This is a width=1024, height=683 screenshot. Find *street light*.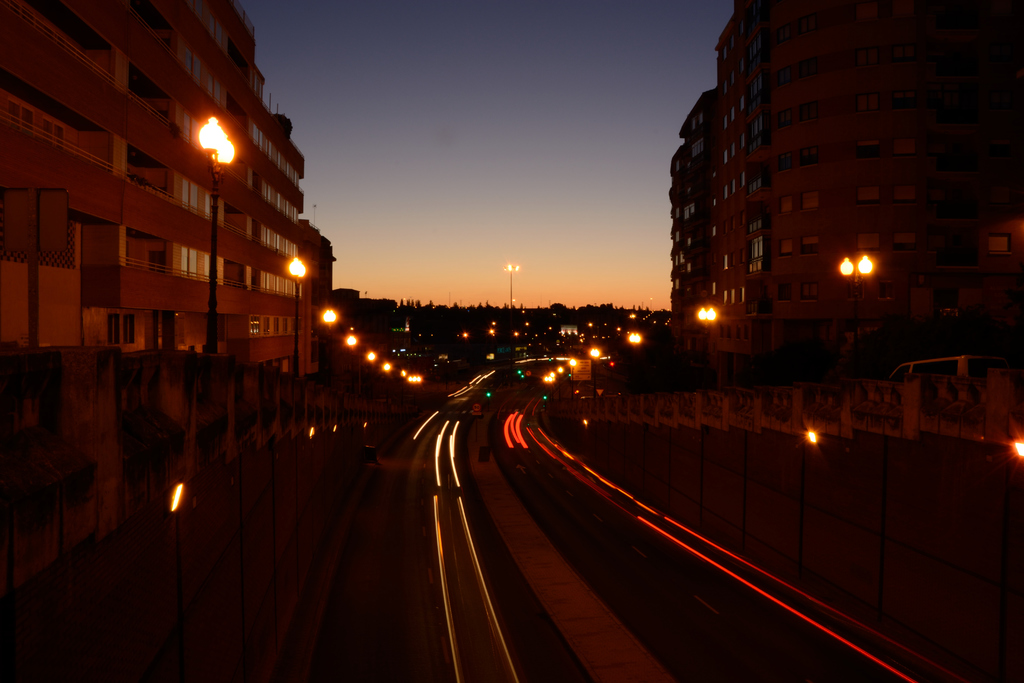
Bounding box: l=502, t=257, r=522, b=306.
